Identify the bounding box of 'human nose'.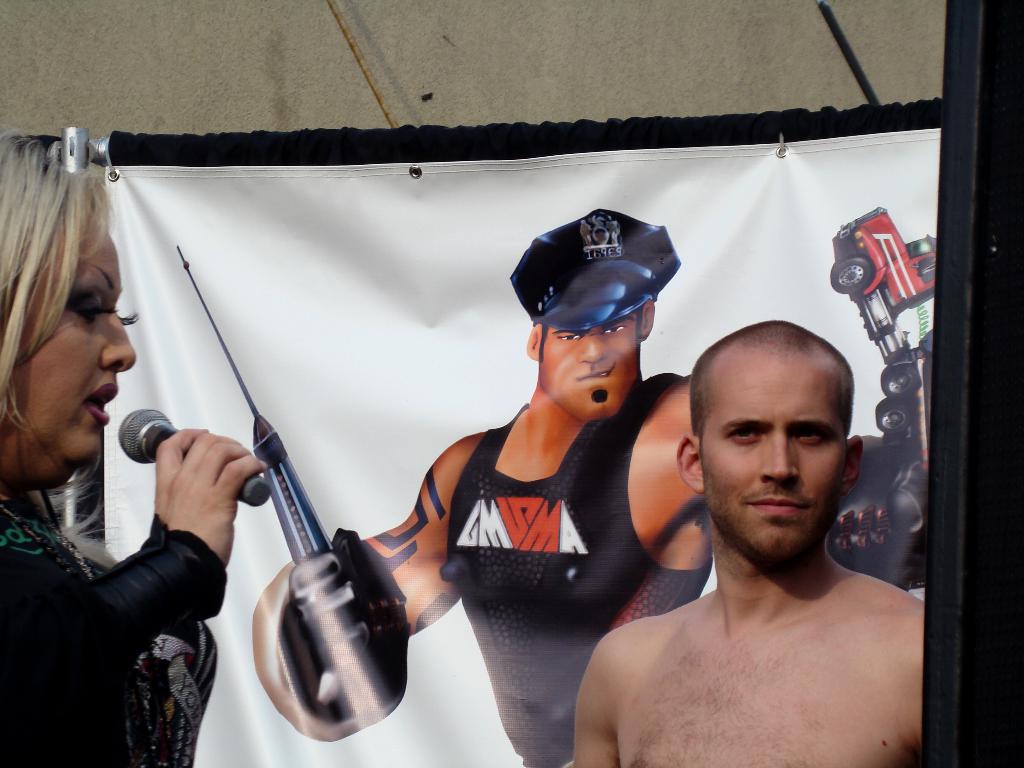
<bbox>97, 315, 133, 373</bbox>.
